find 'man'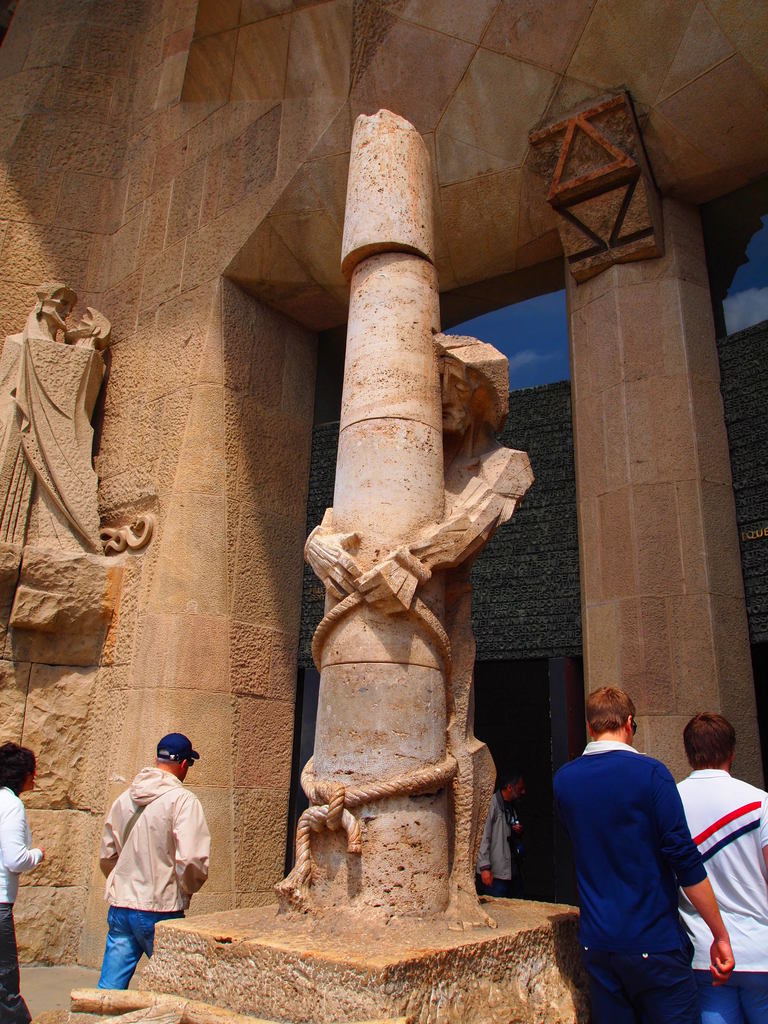
<region>676, 714, 767, 1023</region>
